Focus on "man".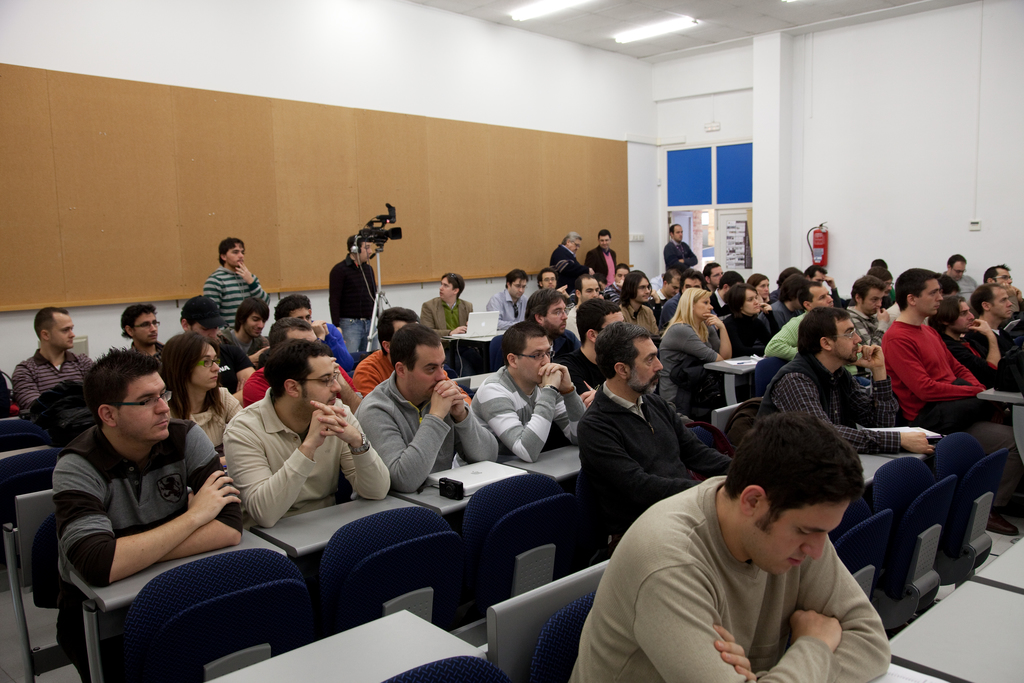
Focused at rect(114, 304, 168, 377).
